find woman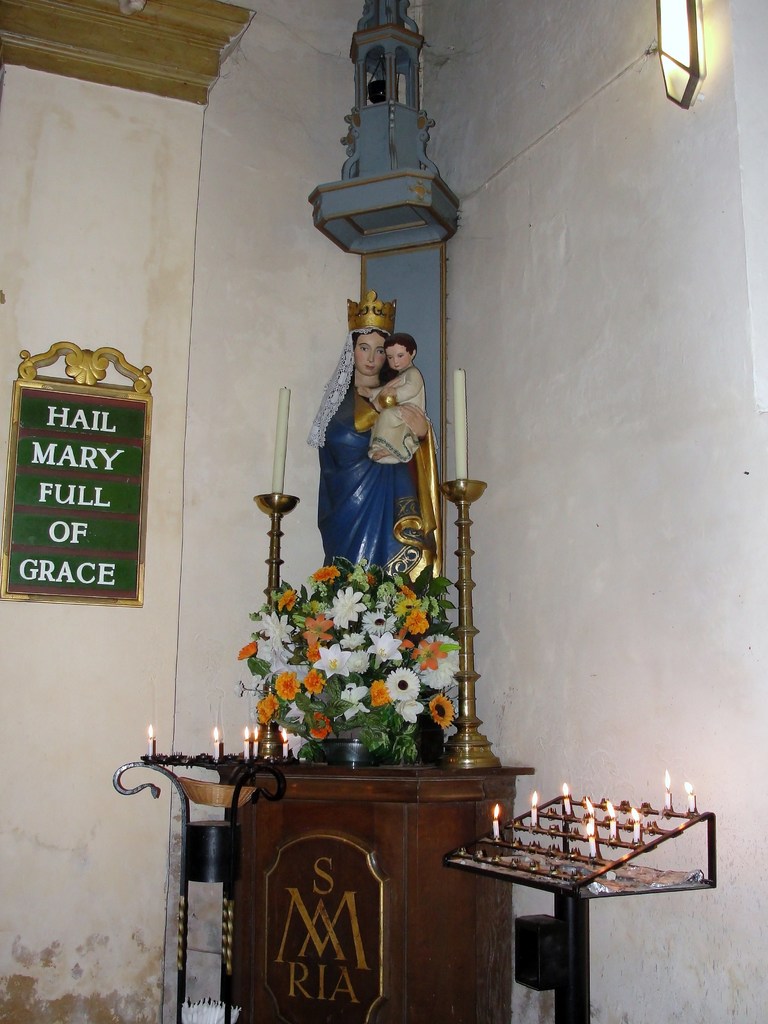
(311,299,436,584)
